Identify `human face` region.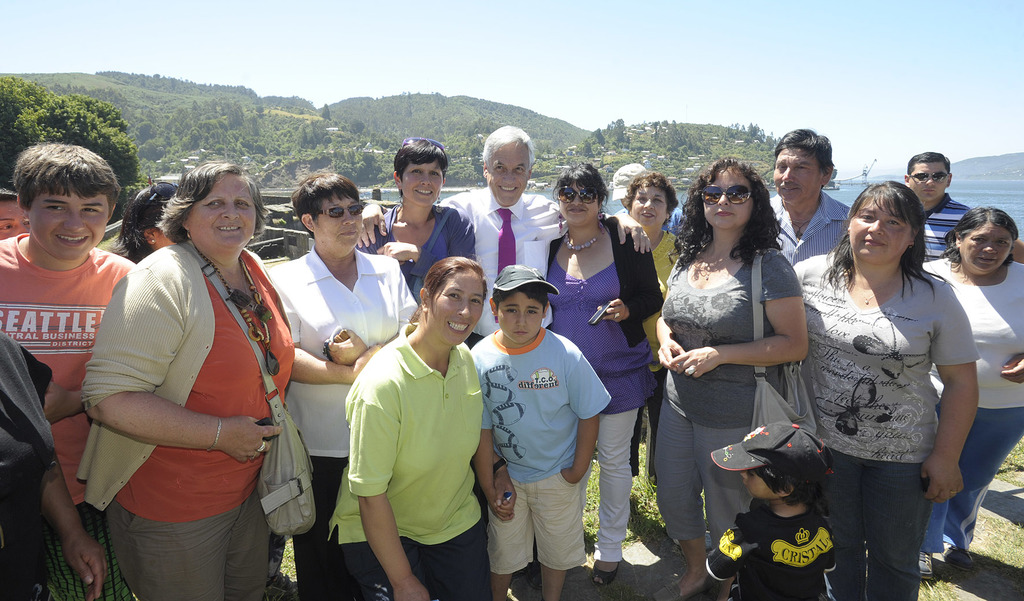
Region: select_region(313, 194, 360, 252).
